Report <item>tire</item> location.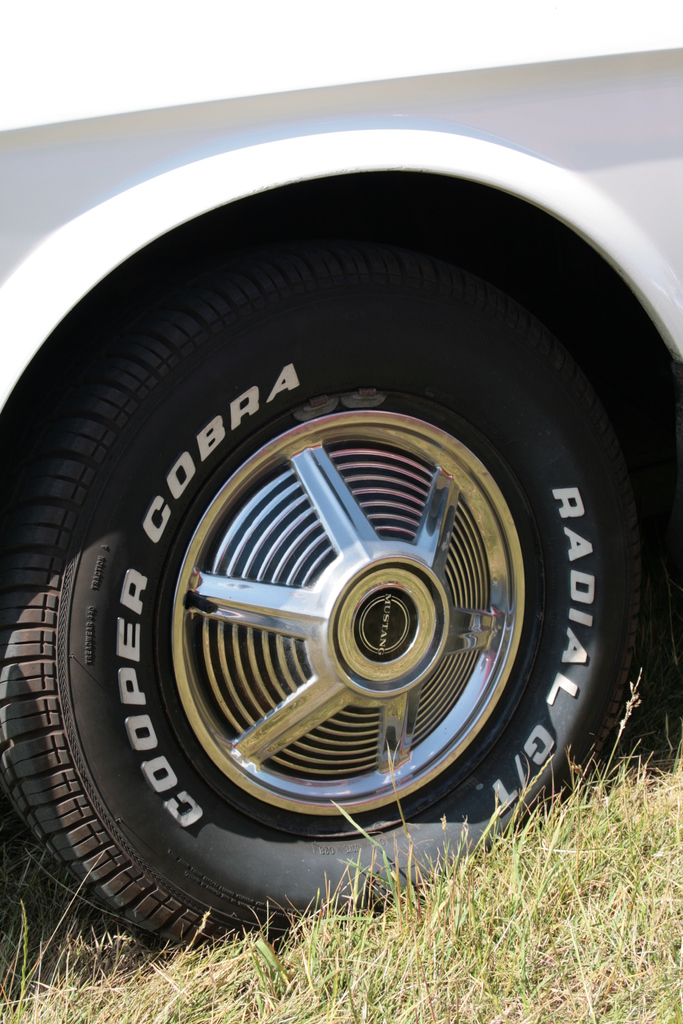
Report: <bbox>82, 116, 641, 927</bbox>.
